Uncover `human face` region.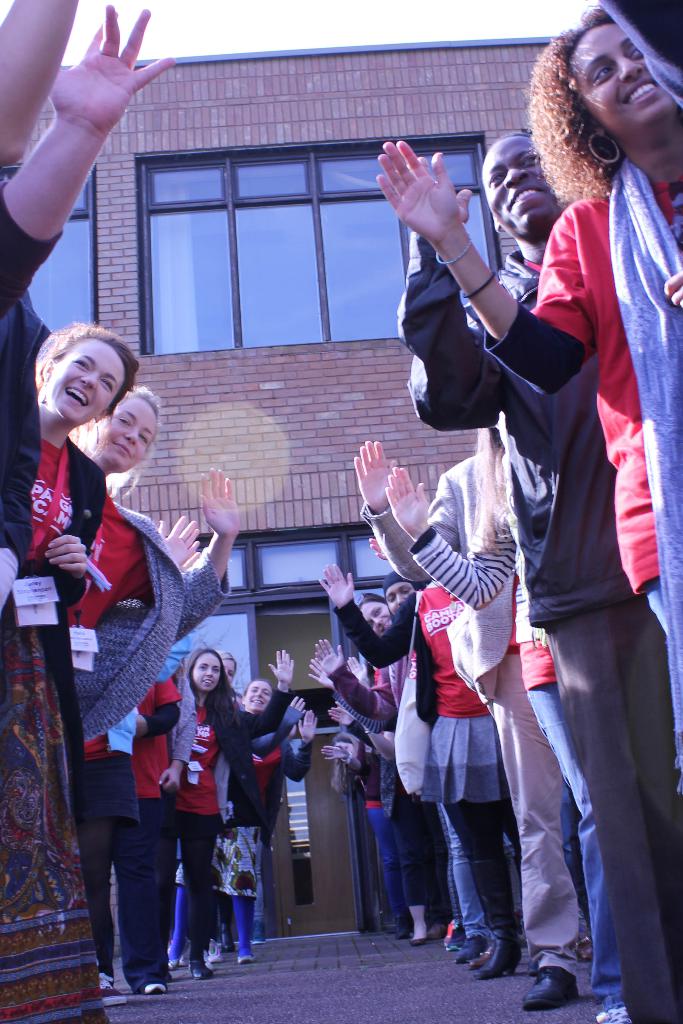
Uncovered: 243,680,267,717.
